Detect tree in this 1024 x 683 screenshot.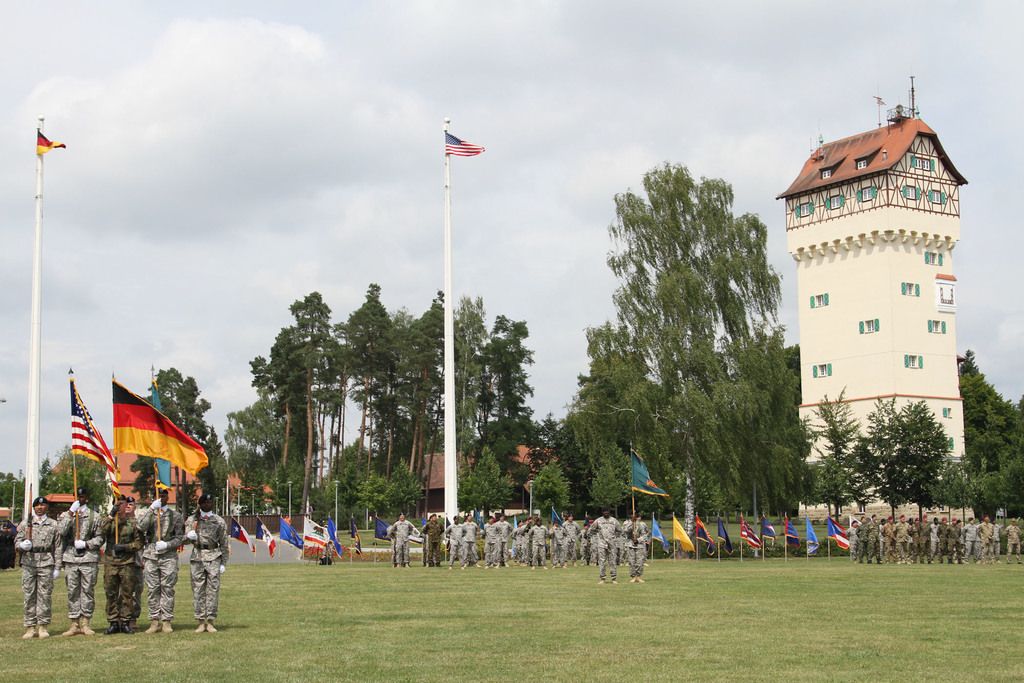
Detection: (393, 306, 438, 499).
